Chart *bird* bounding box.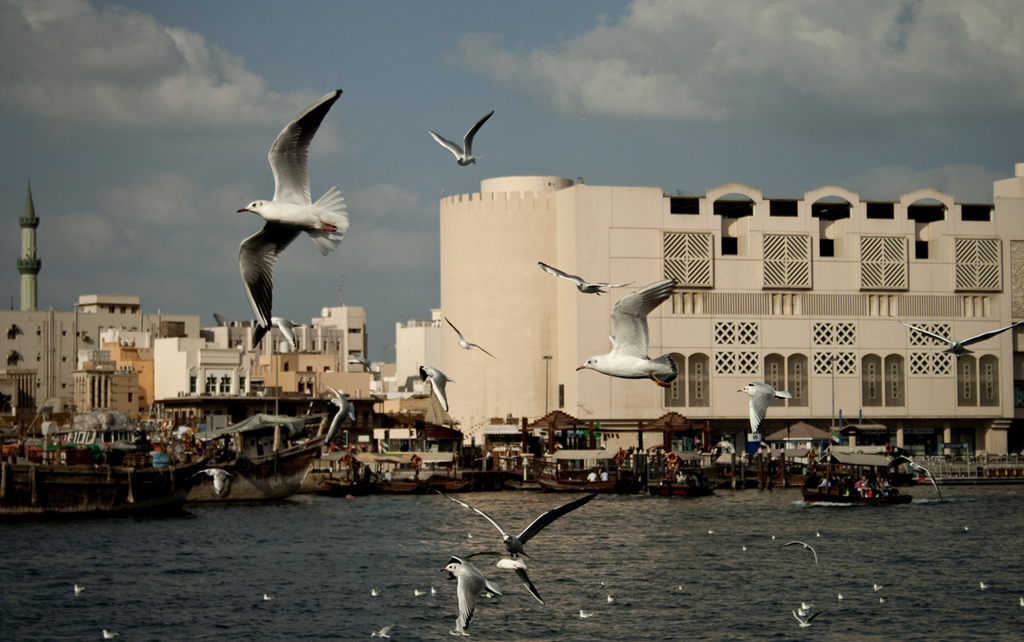
Charted: pyautogui.locateOnScreen(977, 580, 1001, 594).
